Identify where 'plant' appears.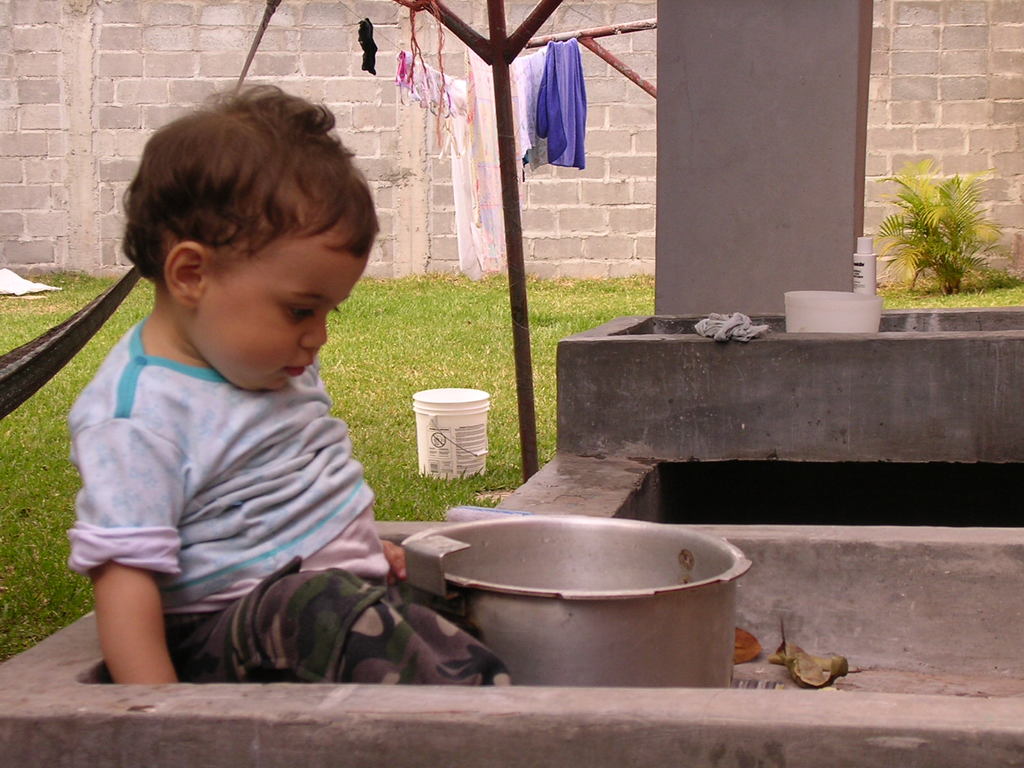
Appears at bbox=(879, 266, 1023, 303).
